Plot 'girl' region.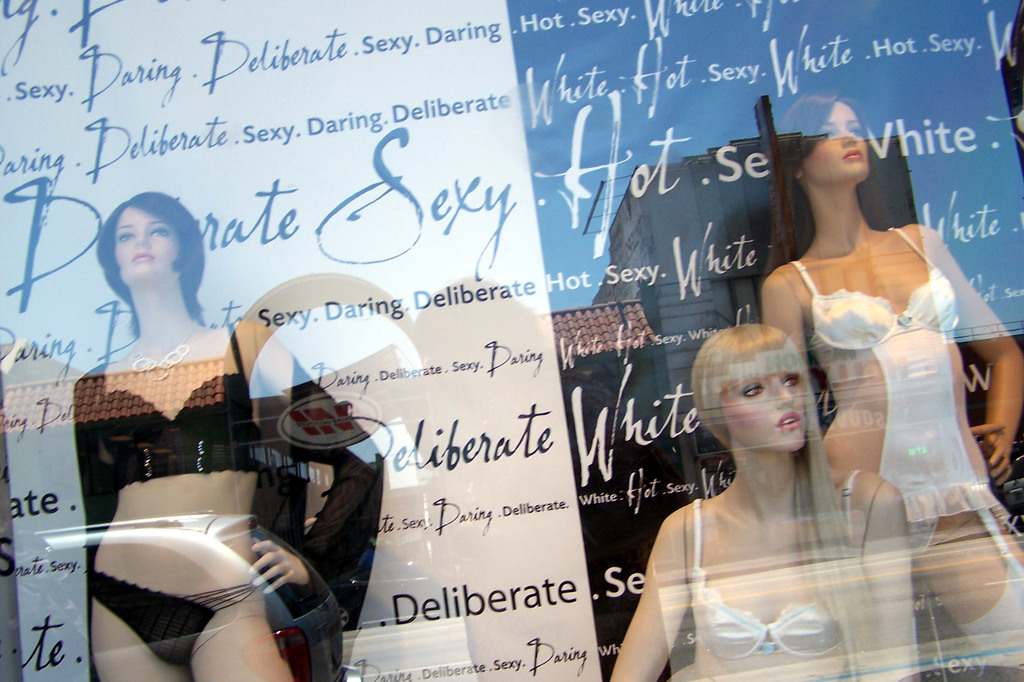
Plotted at select_region(83, 189, 378, 681).
